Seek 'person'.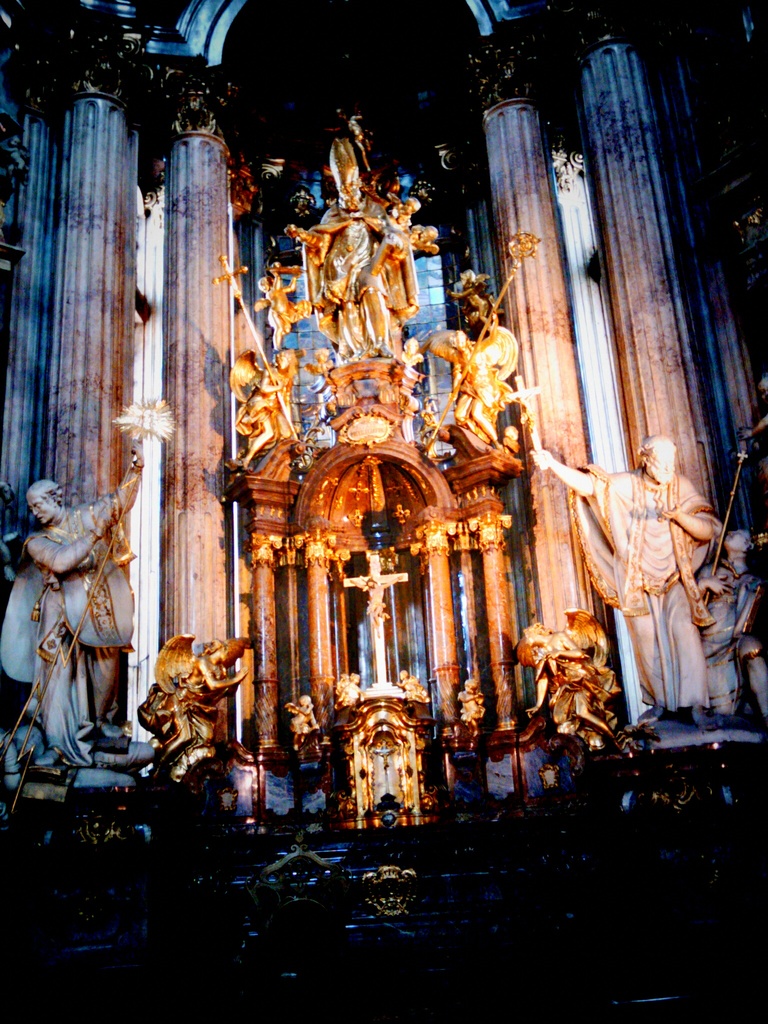
detection(157, 636, 253, 790).
